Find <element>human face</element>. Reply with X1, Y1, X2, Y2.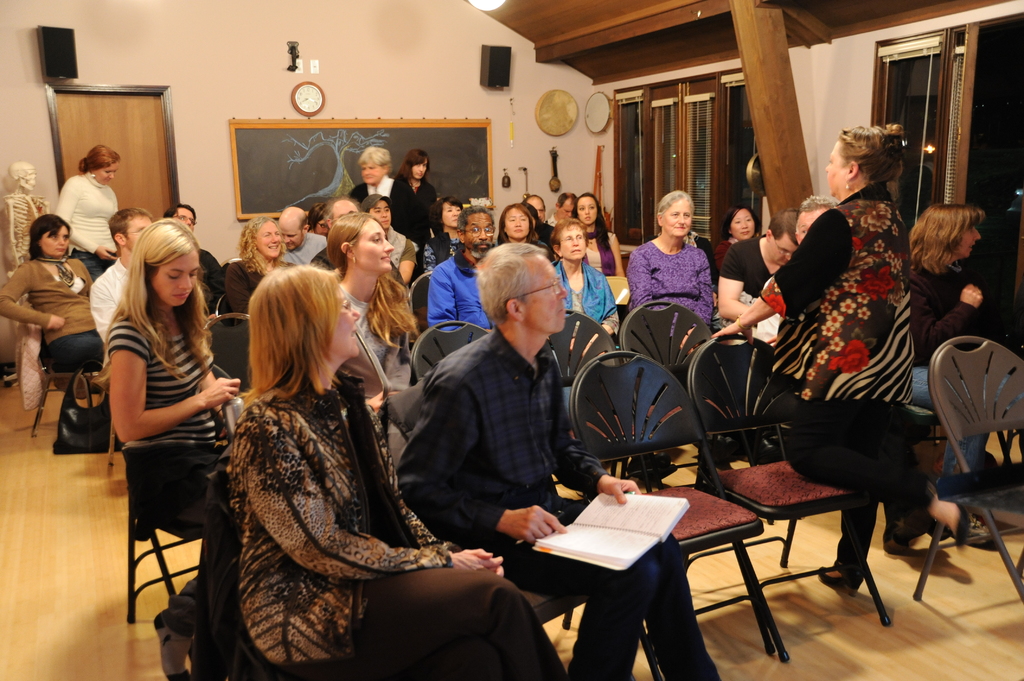
525, 201, 547, 221.
